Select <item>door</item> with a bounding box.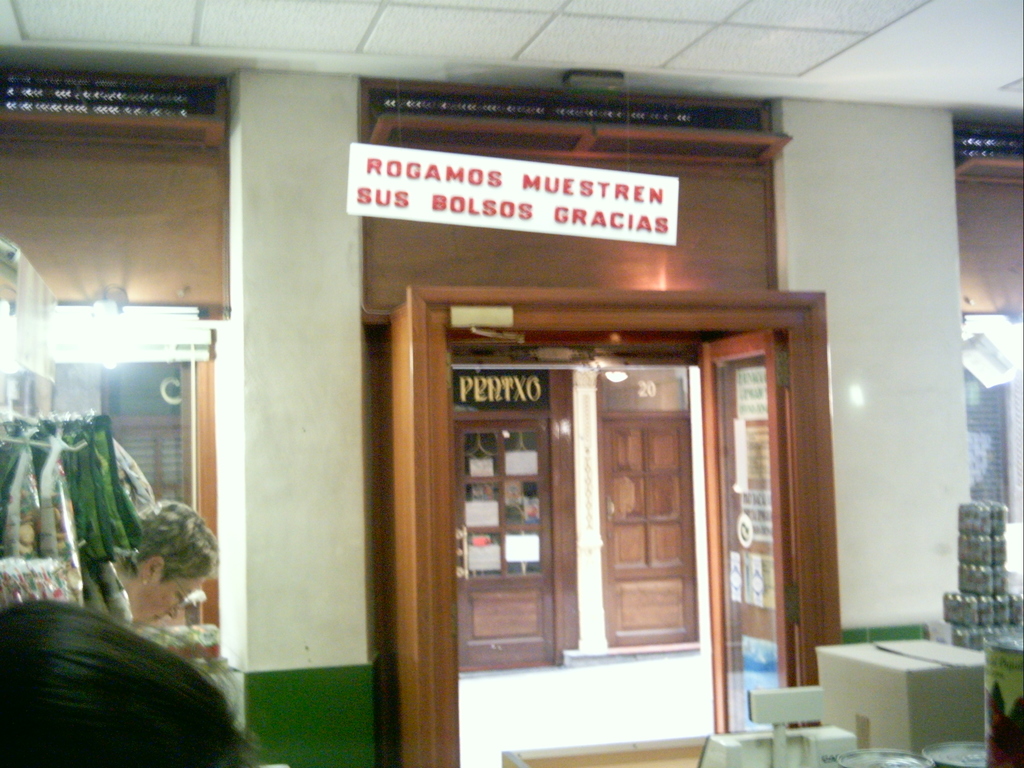
locate(595, 413, 705, 641).
